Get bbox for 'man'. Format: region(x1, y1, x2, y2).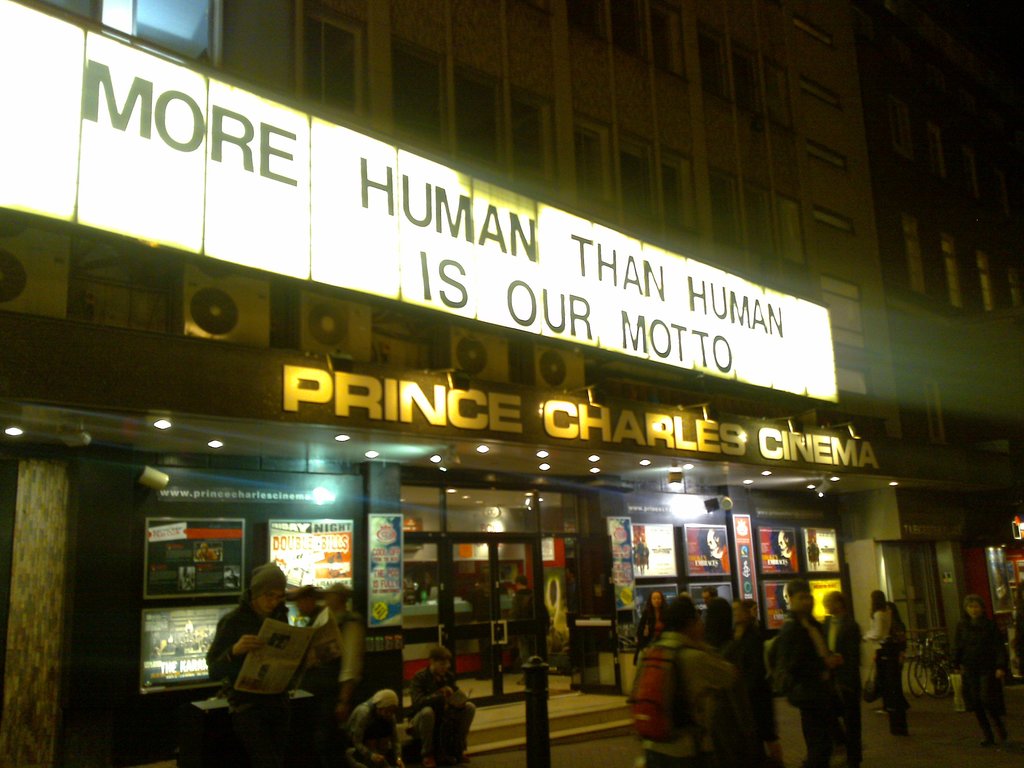
region(772, 584, 838, 767).
